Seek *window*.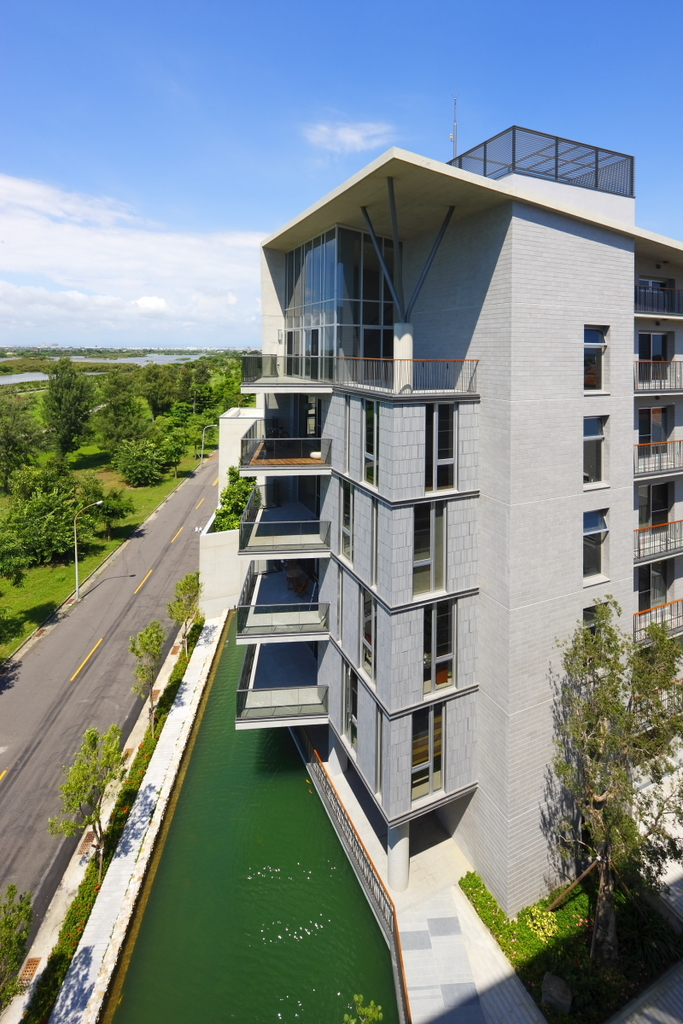
626,489,668,533.
